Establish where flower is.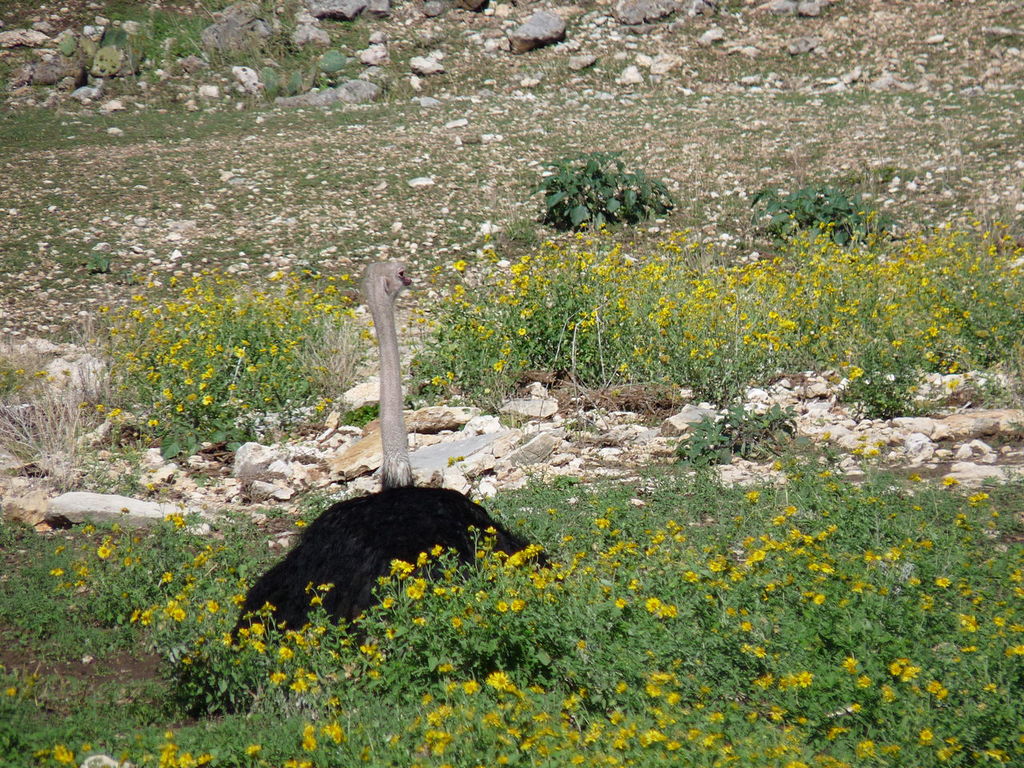
Established at {"left": 2, "top": 685, "right": 17, "bottom": 699}.
